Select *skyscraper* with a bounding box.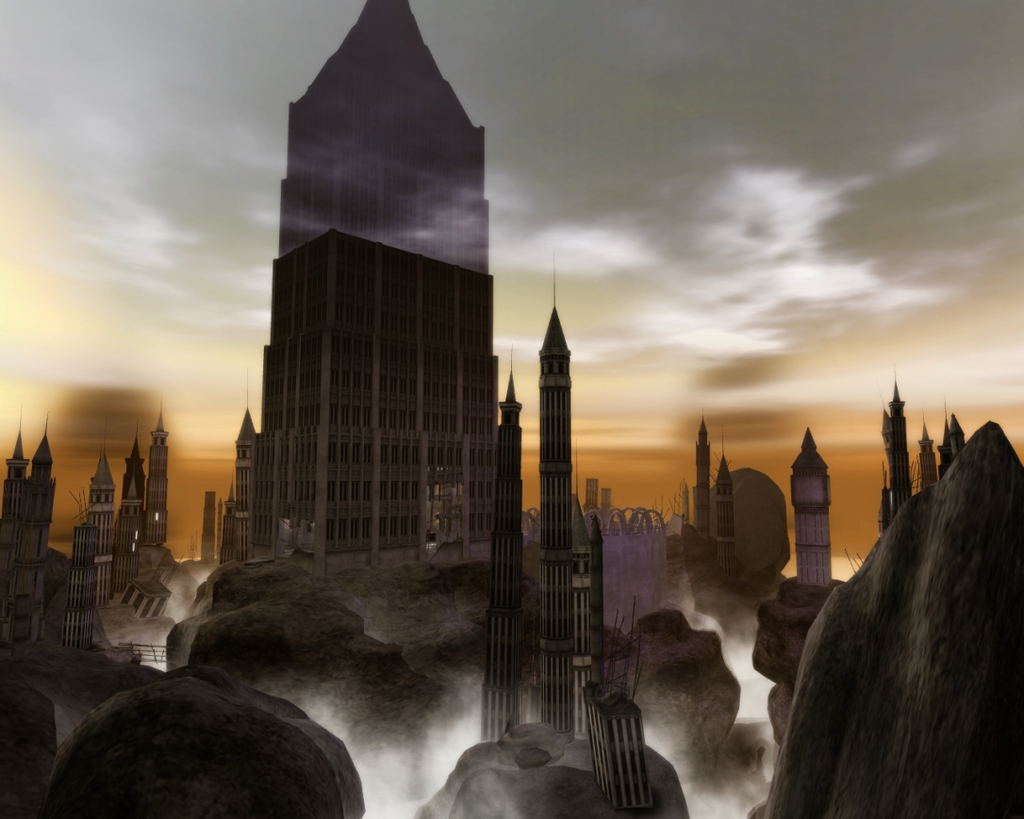
detection(274, 0, 487, 268).
